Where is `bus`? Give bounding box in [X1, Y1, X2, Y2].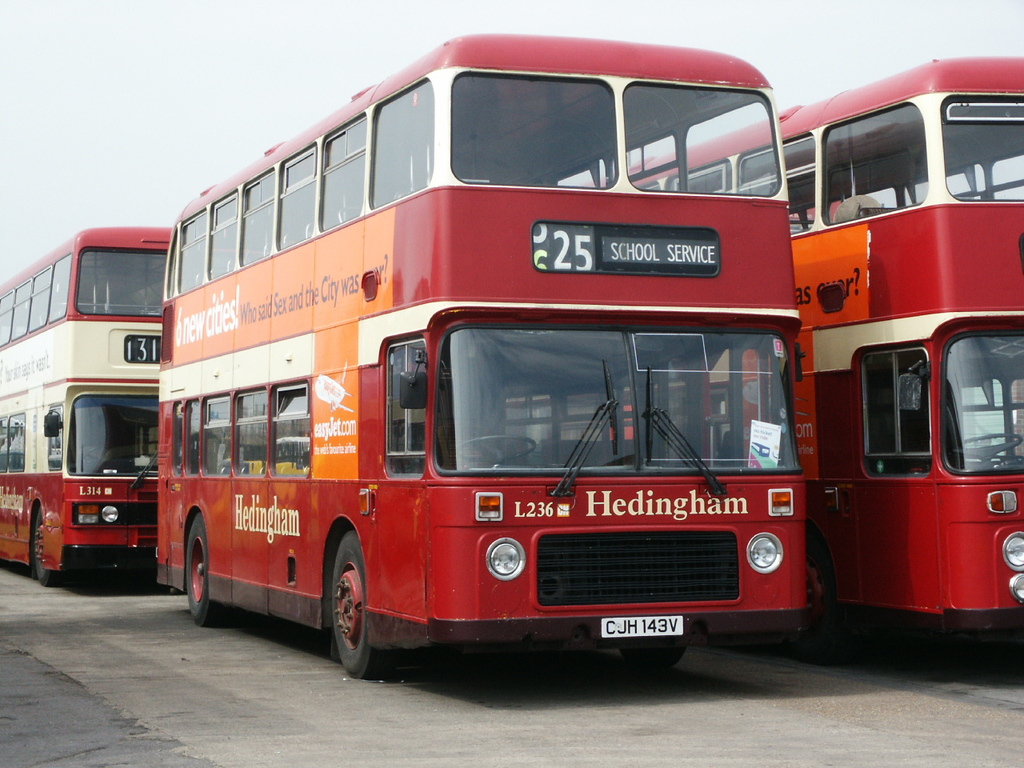
[153, 27, 803, 673].
